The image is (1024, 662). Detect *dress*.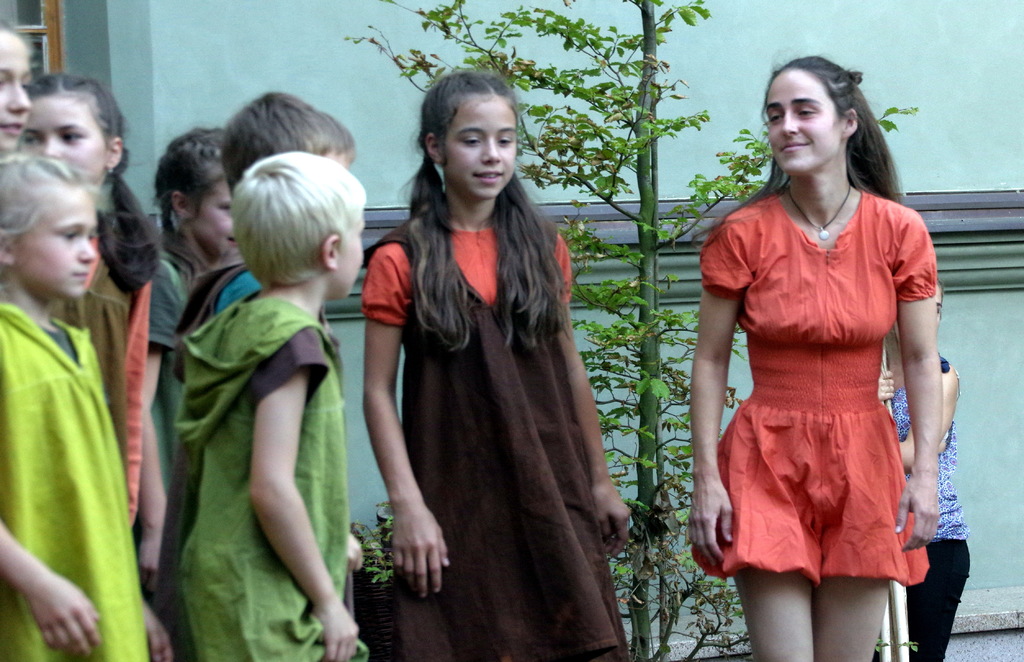
Detection: 685:193:941:586.
